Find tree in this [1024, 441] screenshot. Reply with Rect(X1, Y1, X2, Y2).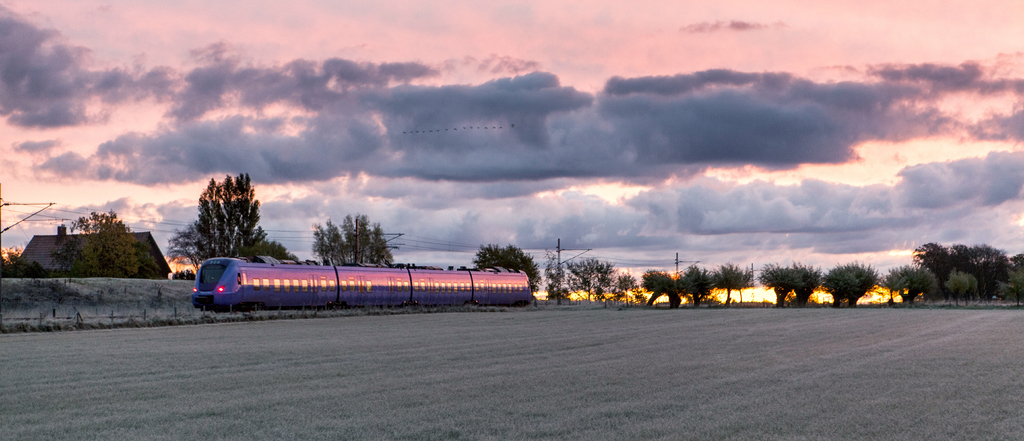
Rect(47, 210, 166, 283).
